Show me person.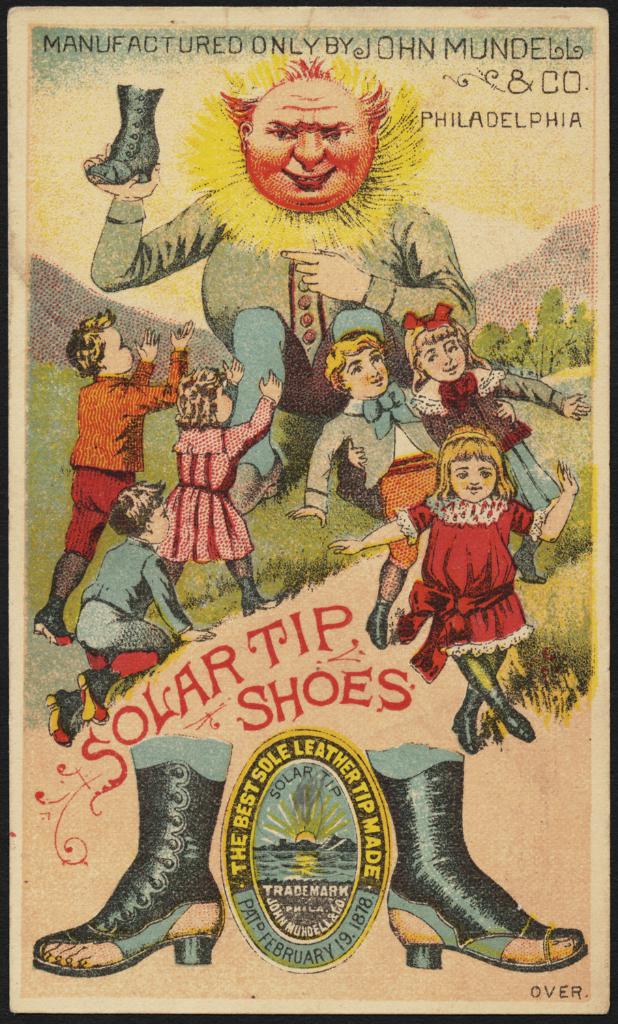
person is here: detection(286, 328, 518, 524).
